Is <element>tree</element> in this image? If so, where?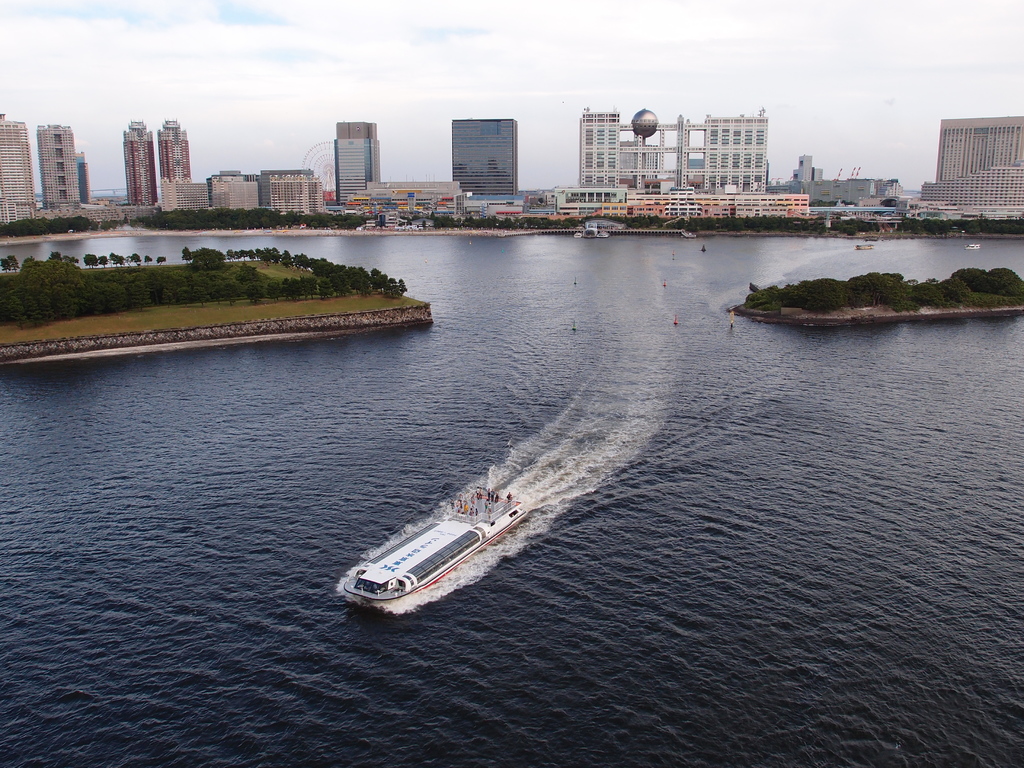
Yes, at box=[952, 262, 1023, 298].
